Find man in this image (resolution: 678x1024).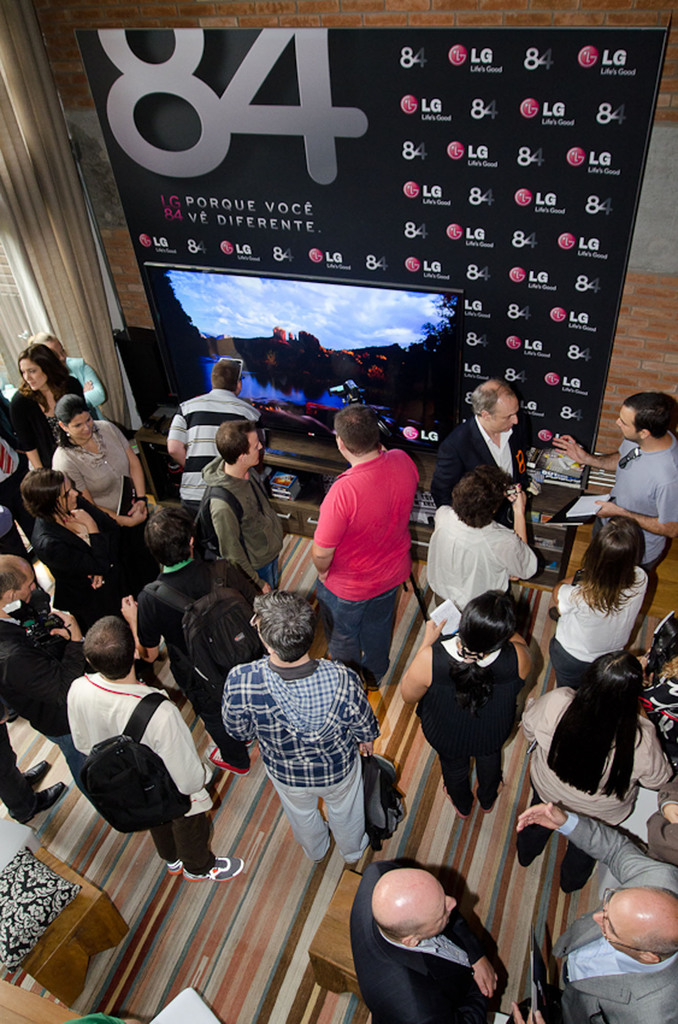
{"x1": 343, "y1": 860, "x2": 513, "y2": 1023}.
